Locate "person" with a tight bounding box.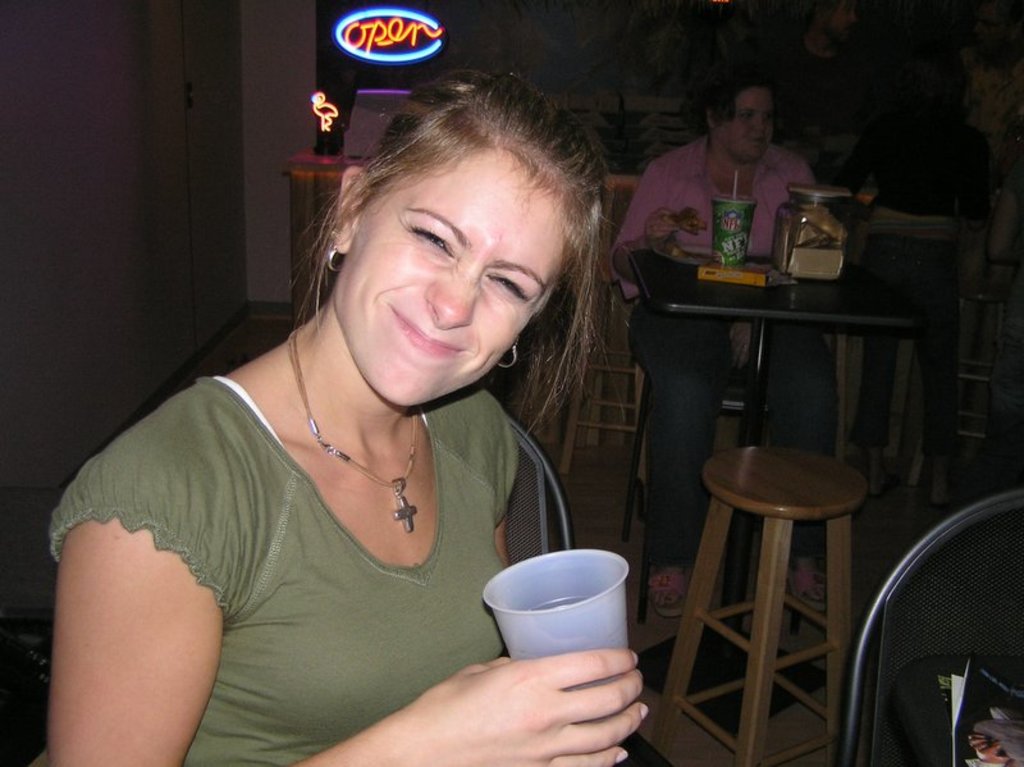
box(846, 51, 1004, 516).
